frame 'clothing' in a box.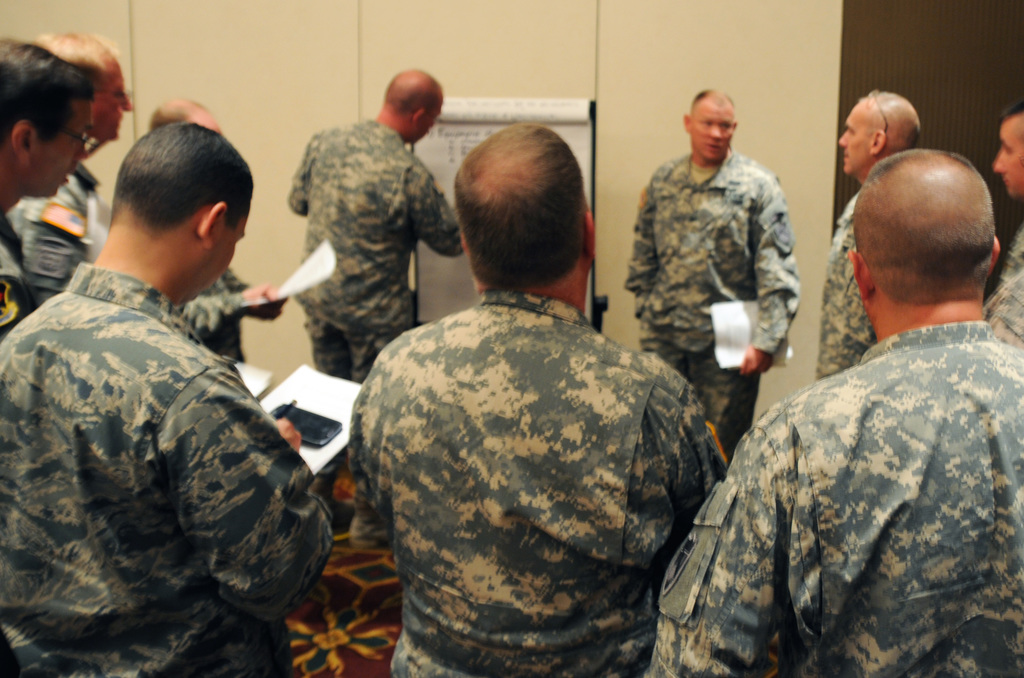
x1=984 y1=221 x2=1023 y2=351.
